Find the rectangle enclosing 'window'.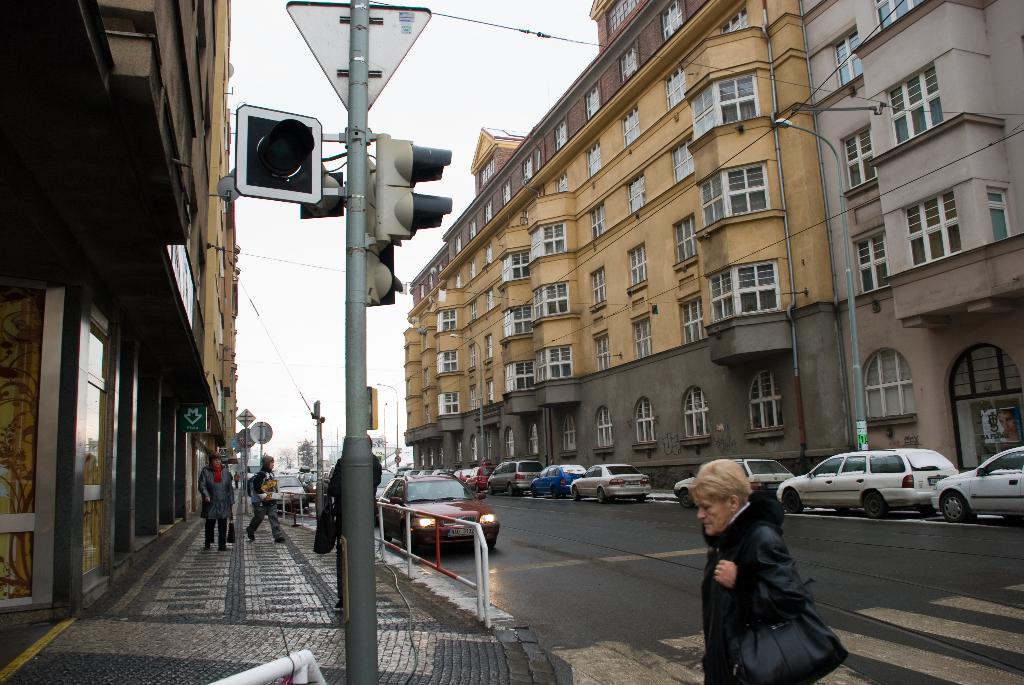
888,62,944,147.
